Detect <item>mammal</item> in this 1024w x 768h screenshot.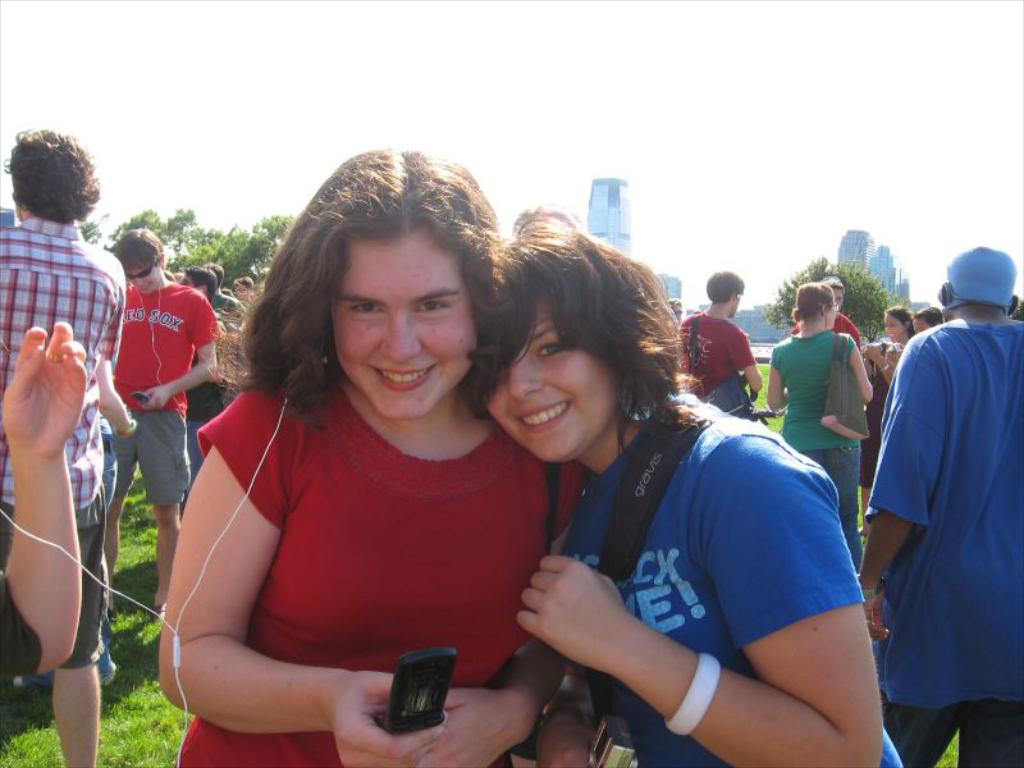
Detection: [x1=476, y1=214, x2=908, y2=767].
